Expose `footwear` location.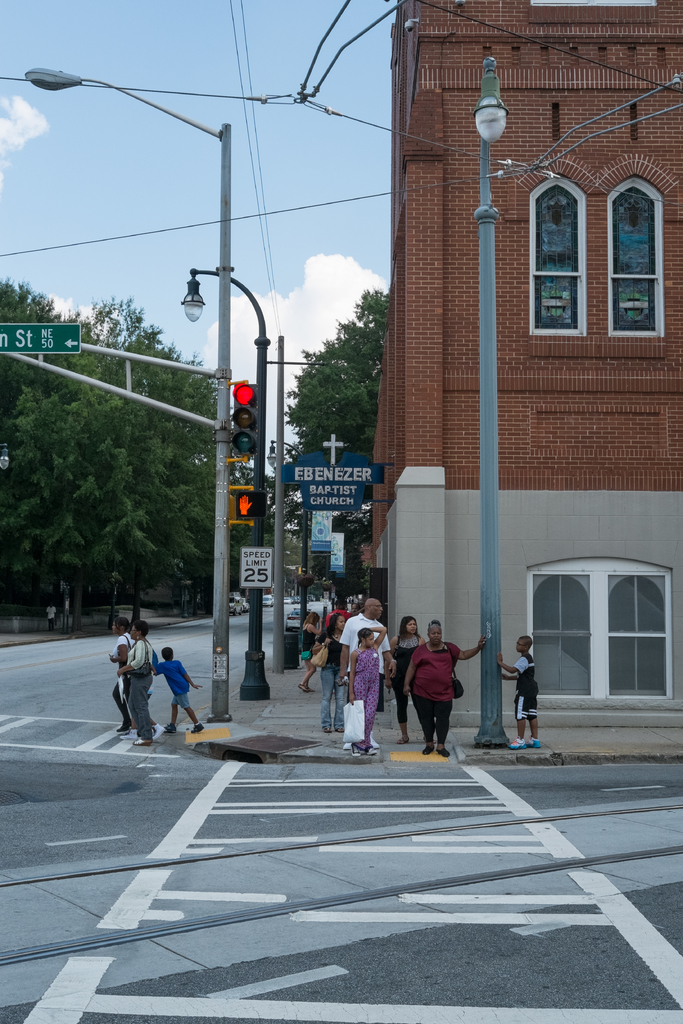
Exposed at x1=297, y1=684, x2=308, y2=692.
